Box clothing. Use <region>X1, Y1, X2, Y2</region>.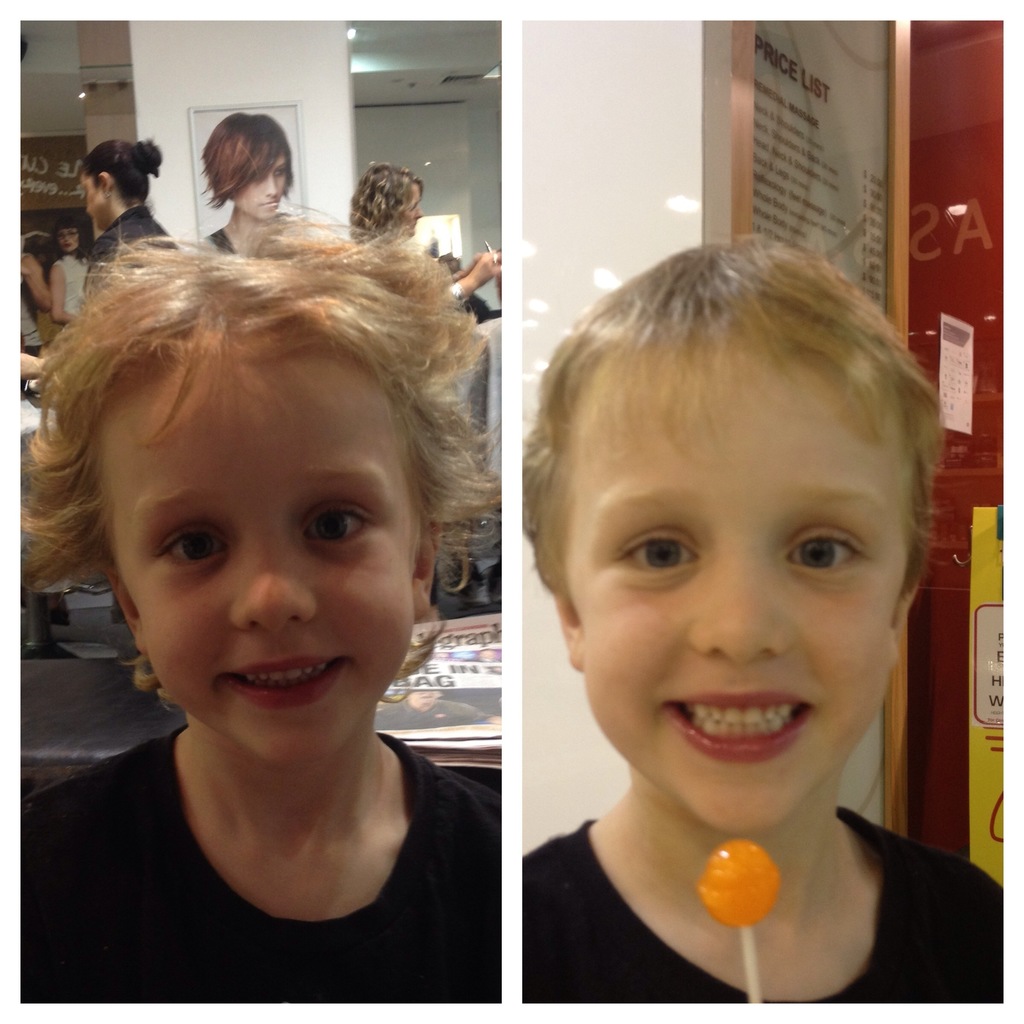
<region>83, 202, 180, 269</region>.
